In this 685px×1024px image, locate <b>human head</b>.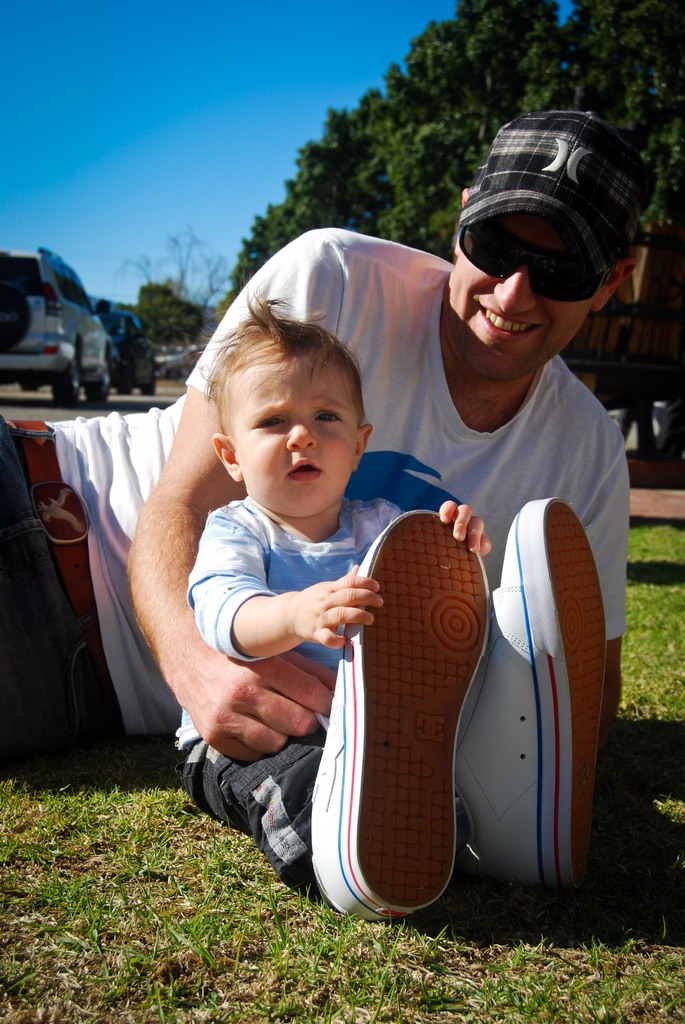
Bounding box: (x1=443, y1=108, x2=659, y2=372).
